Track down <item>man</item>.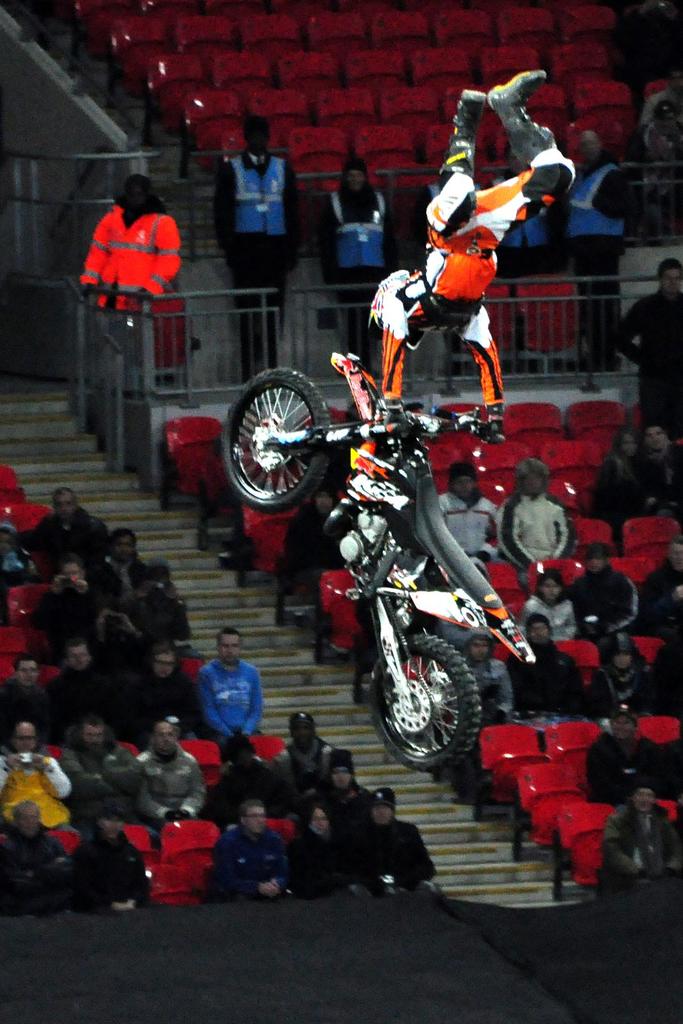
Tracked to crop(600, 783, 682, 882).
